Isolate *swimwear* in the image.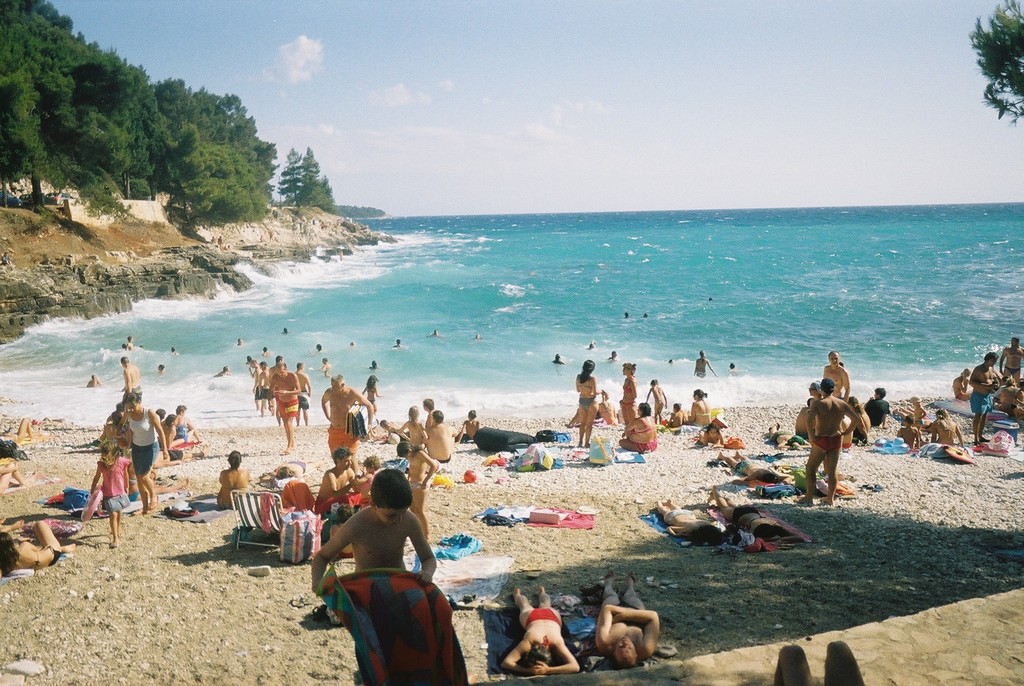
Isolated region: bbox=(996, 402, 1020, 415).
